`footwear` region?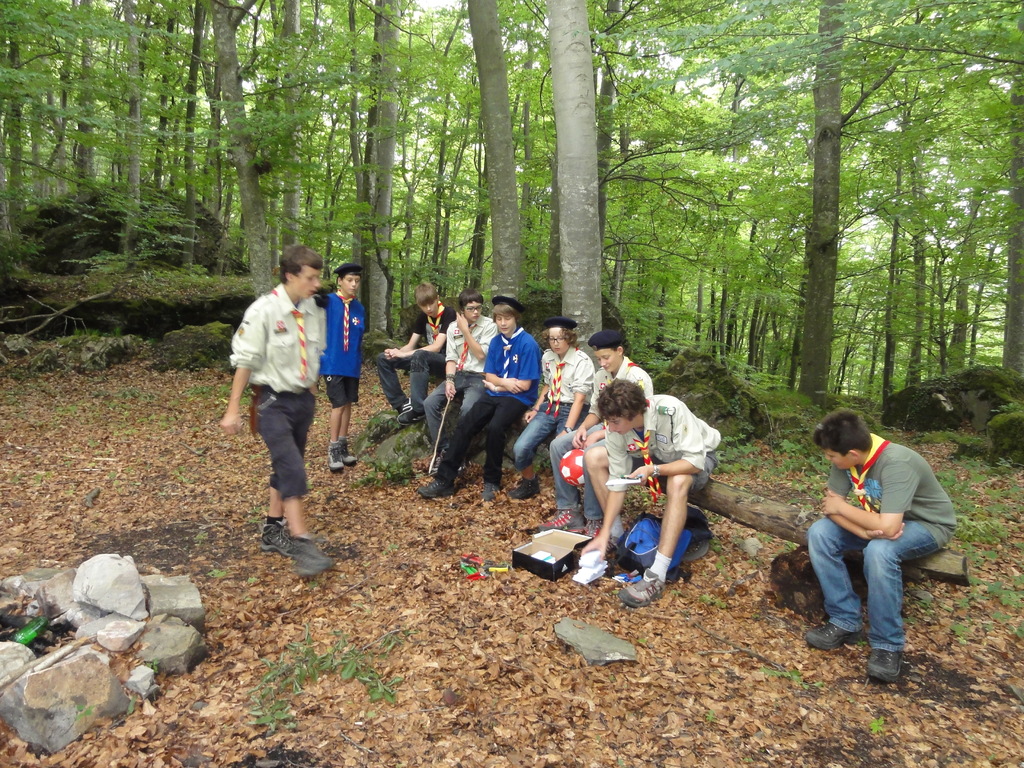
select_region(588, 522, 600, 539)
